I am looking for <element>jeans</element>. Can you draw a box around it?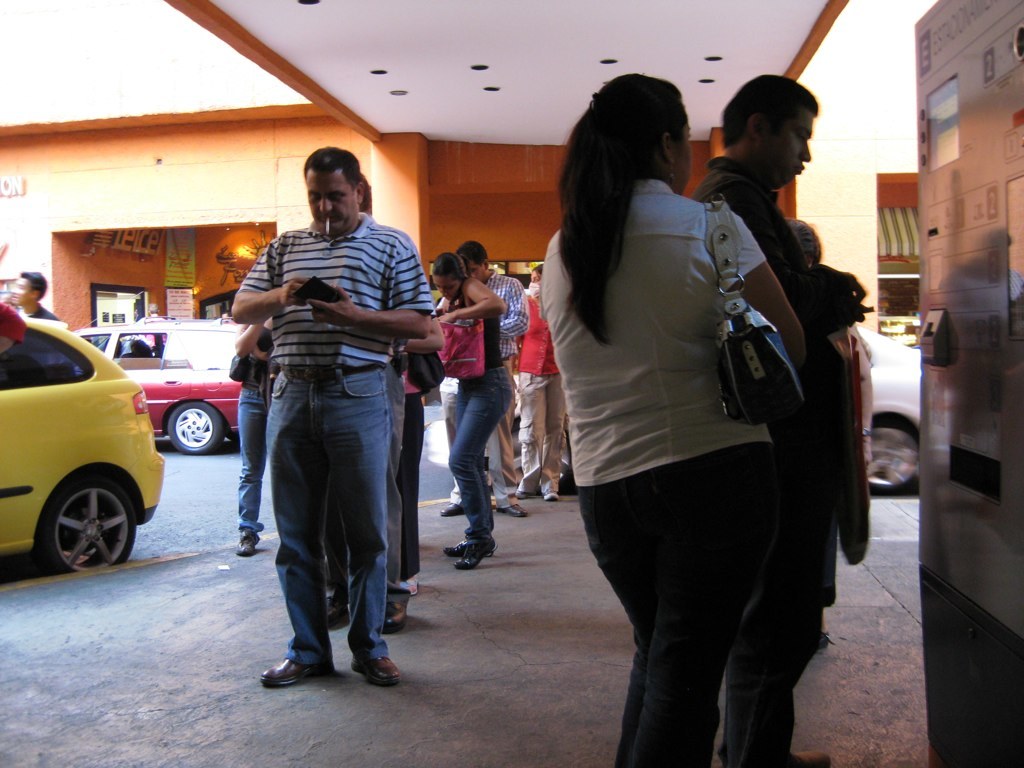
Sure, the bounding box is 569 437 789 761.
